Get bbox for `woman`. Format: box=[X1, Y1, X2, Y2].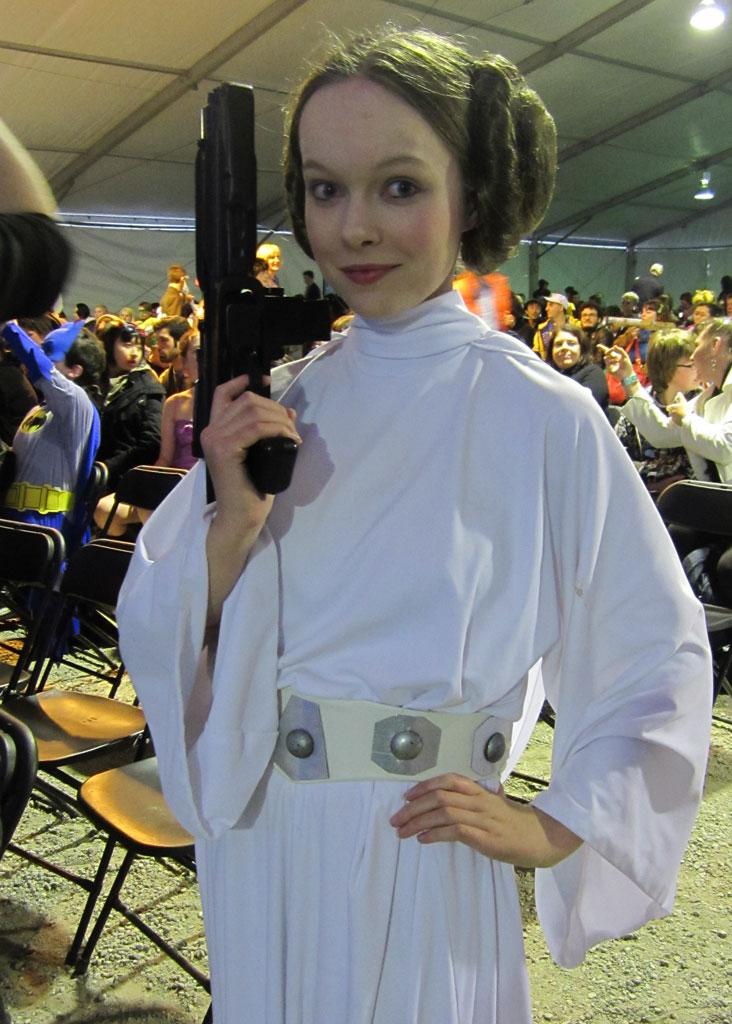
box=[129, 83, 669, 973].
